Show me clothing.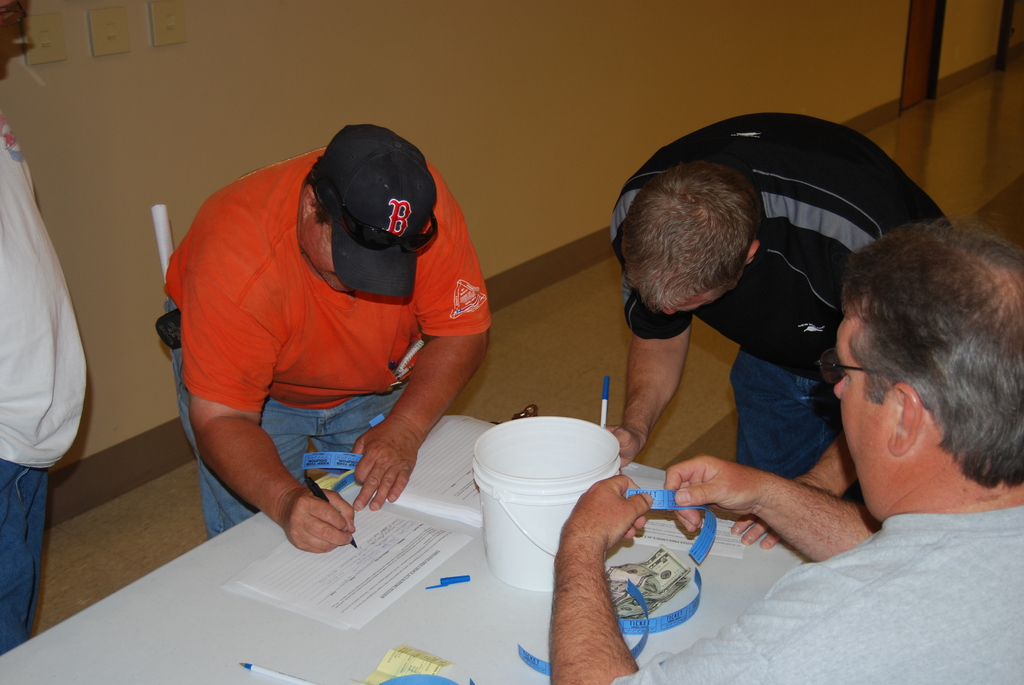
clothing is here: Rect(612, 502, 1023, 684).
